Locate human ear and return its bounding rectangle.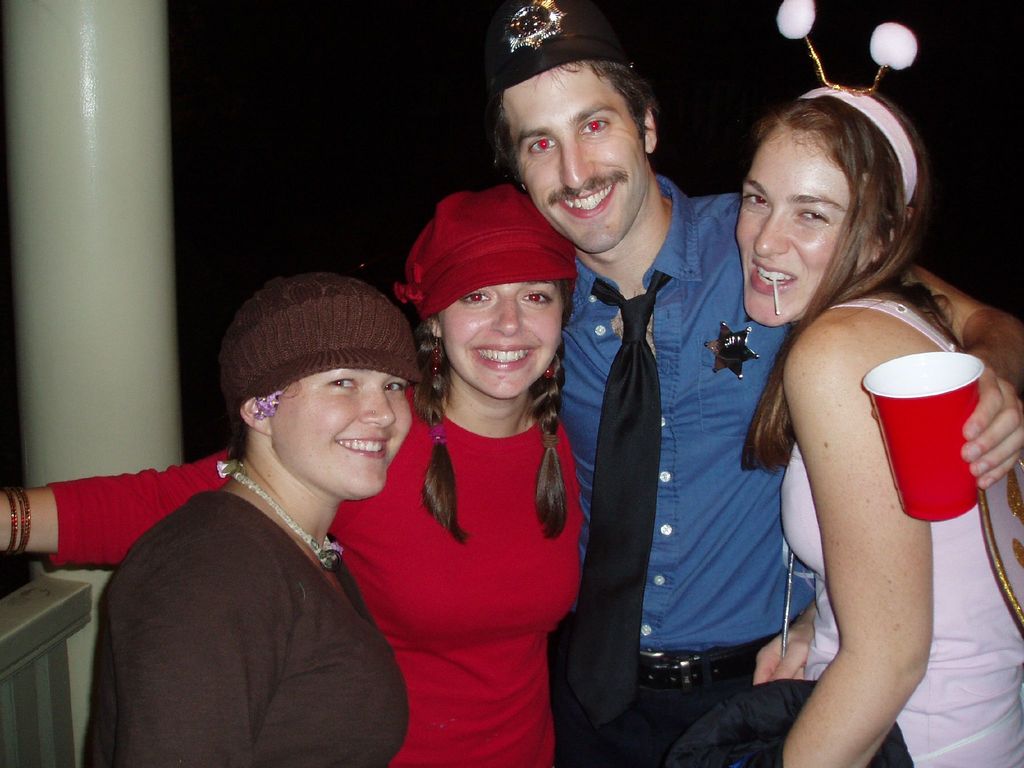
box(876, 220, 900, 257).
